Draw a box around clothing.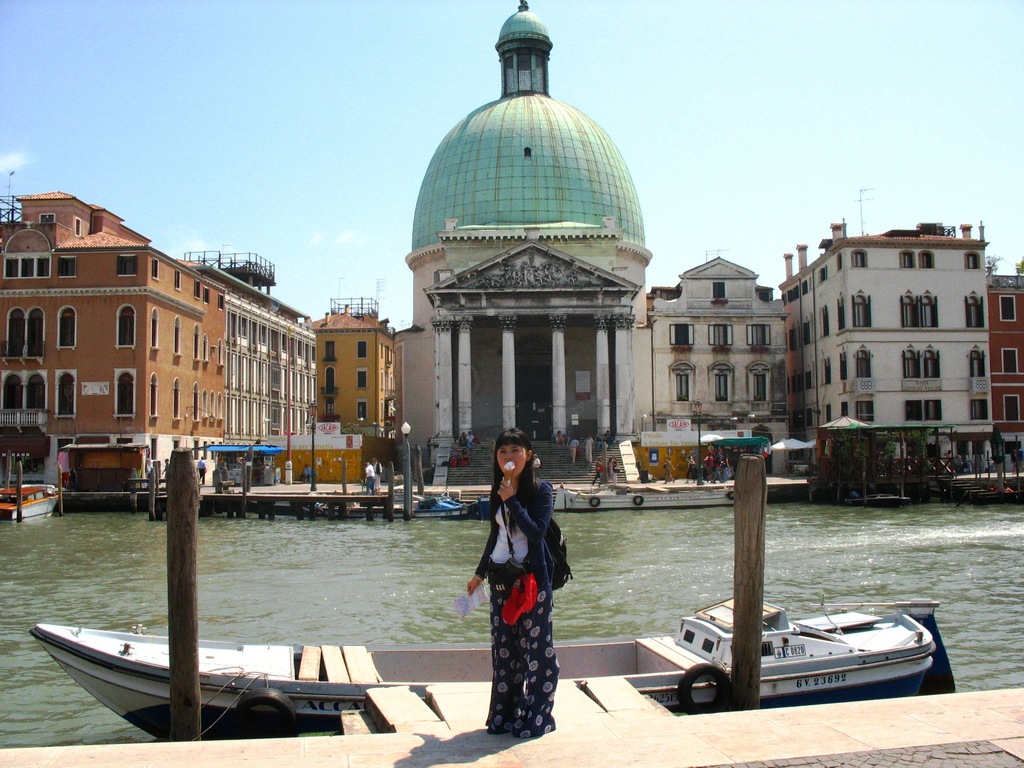
463,453,470,461.
